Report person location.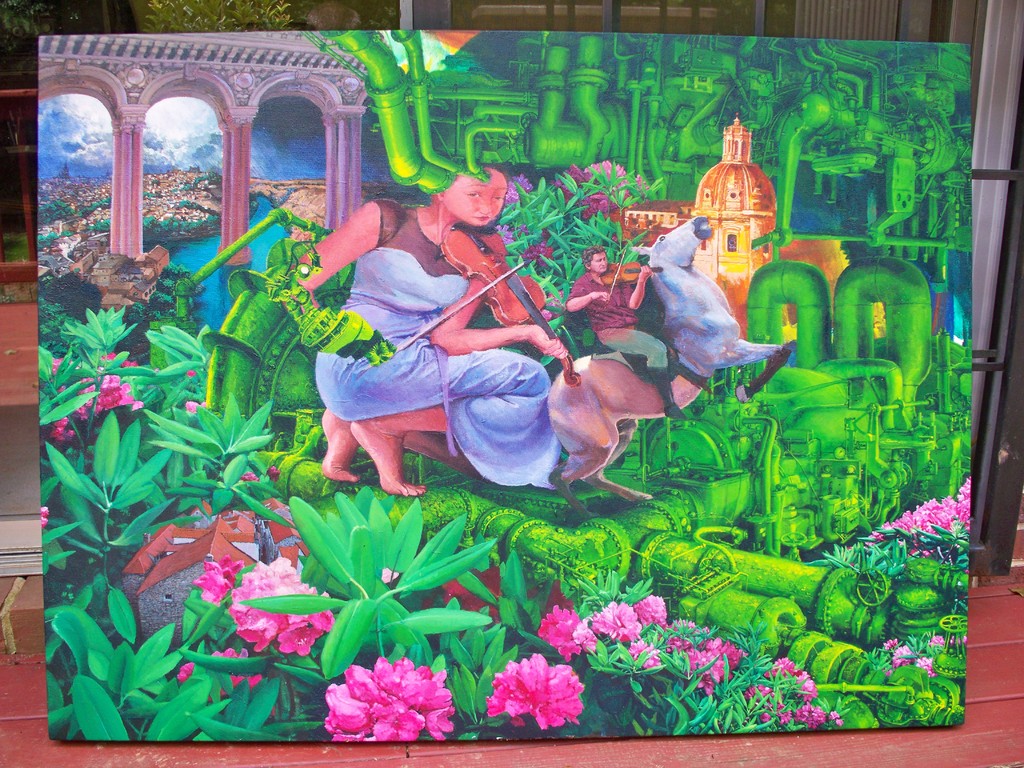
Report: rect(569, 253, 667, 380).
